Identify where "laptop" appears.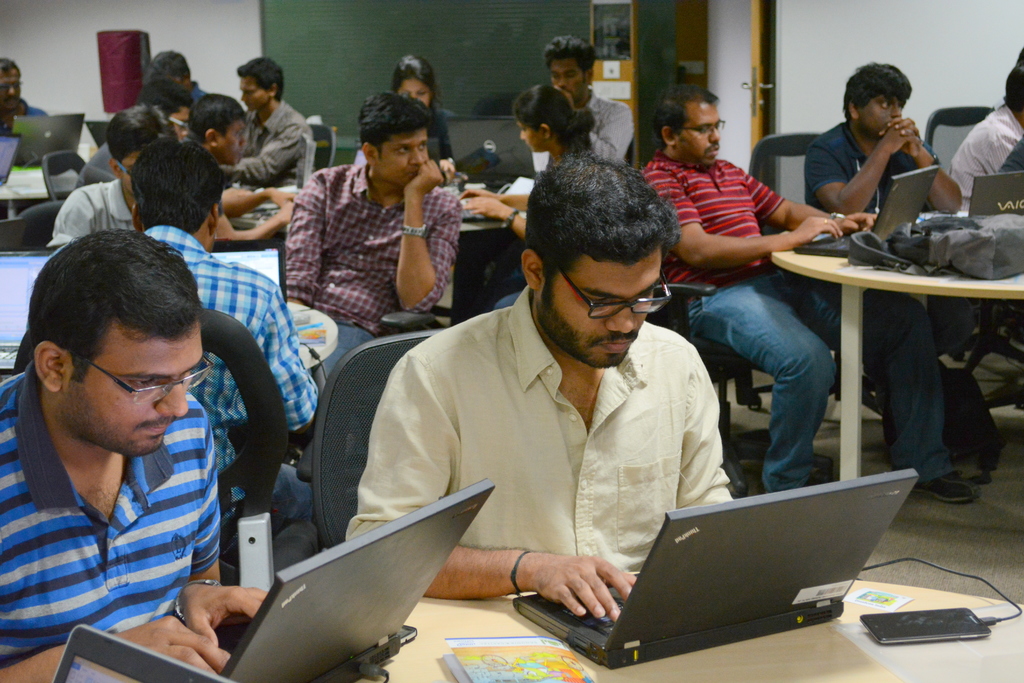
Appears at box=[209, 477, 493, 682].
